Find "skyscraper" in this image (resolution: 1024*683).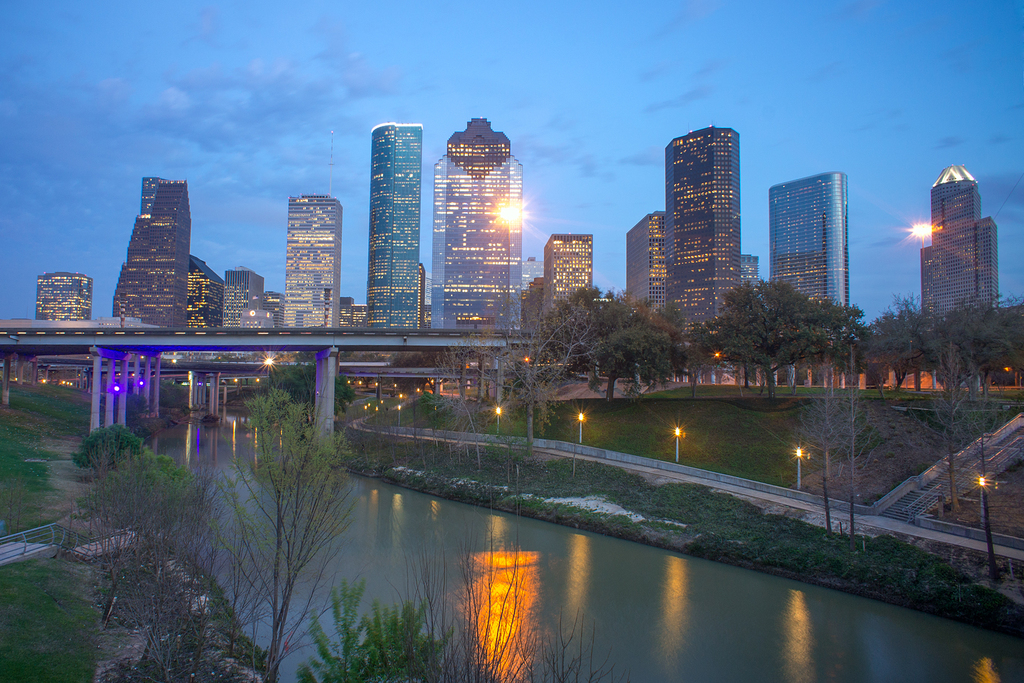
locate(636, 105, 772, 337).
